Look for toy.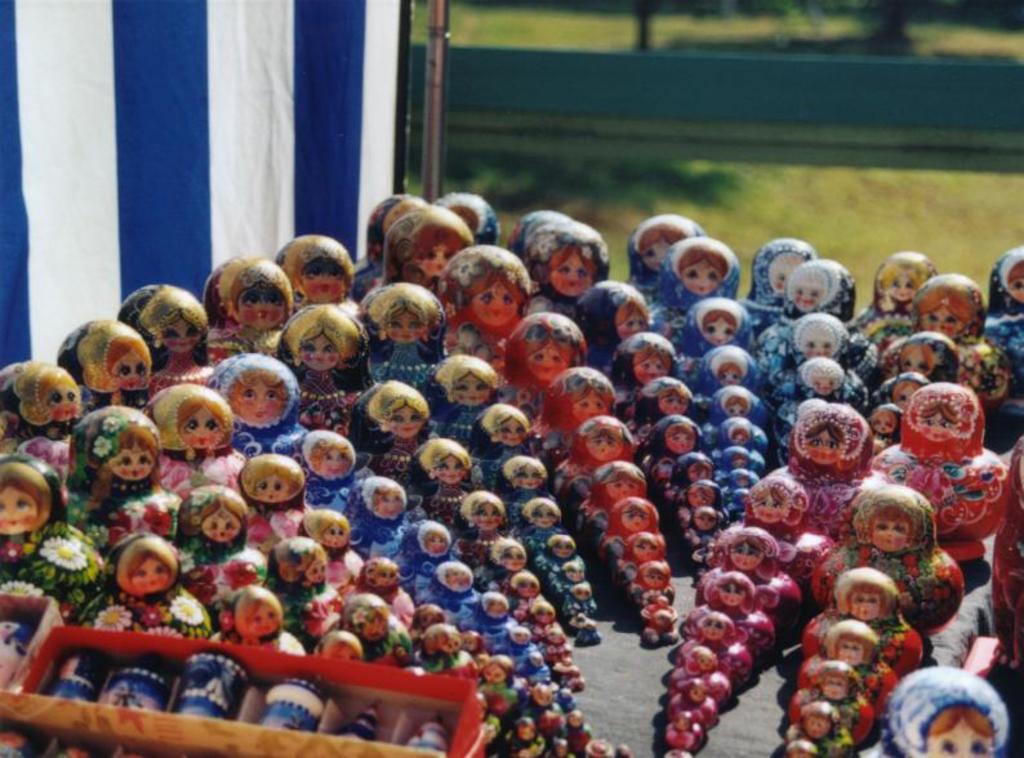
Found: x1=565, y1=708, x2=589, y2=745.
